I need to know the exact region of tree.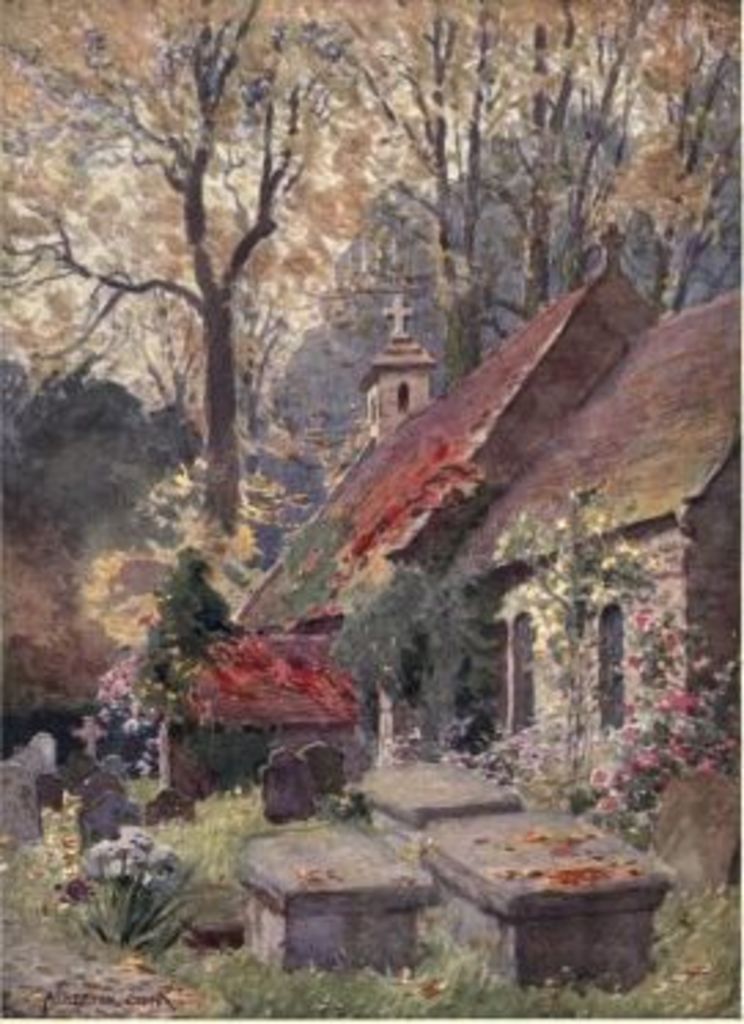
Region: box(280, 0, 741, 371).
